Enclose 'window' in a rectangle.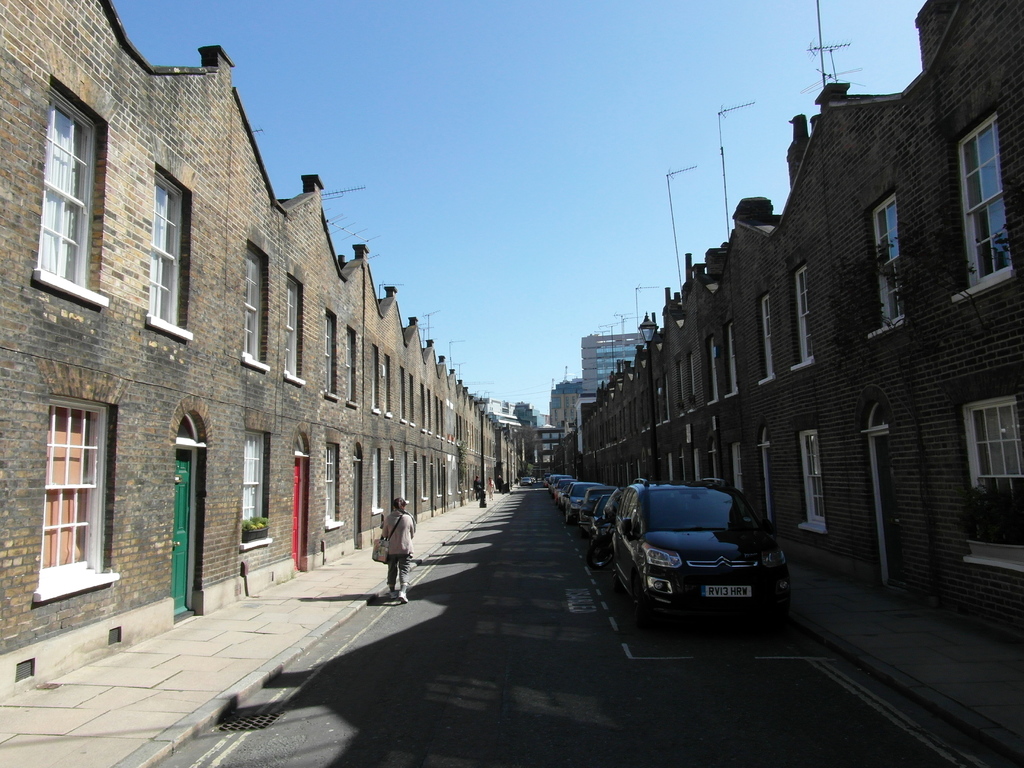
box=[654, 376, 662, 431].
